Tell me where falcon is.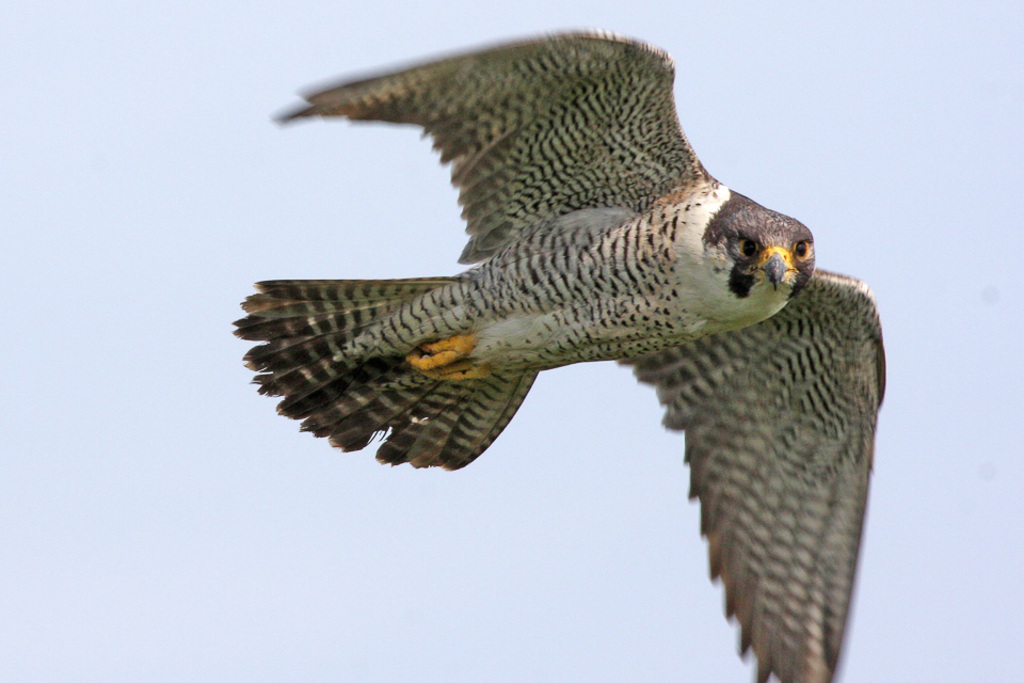
falcon is at locate(226, 29, 883, 682).
